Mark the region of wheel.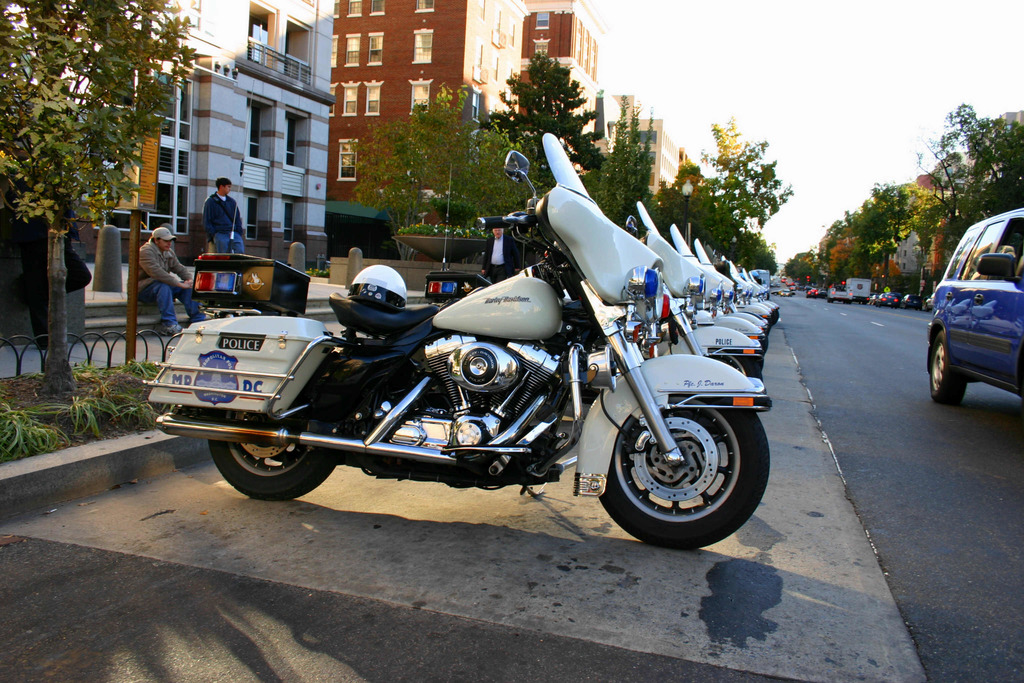
Region: bbox=(602, 381, 760, 535).
